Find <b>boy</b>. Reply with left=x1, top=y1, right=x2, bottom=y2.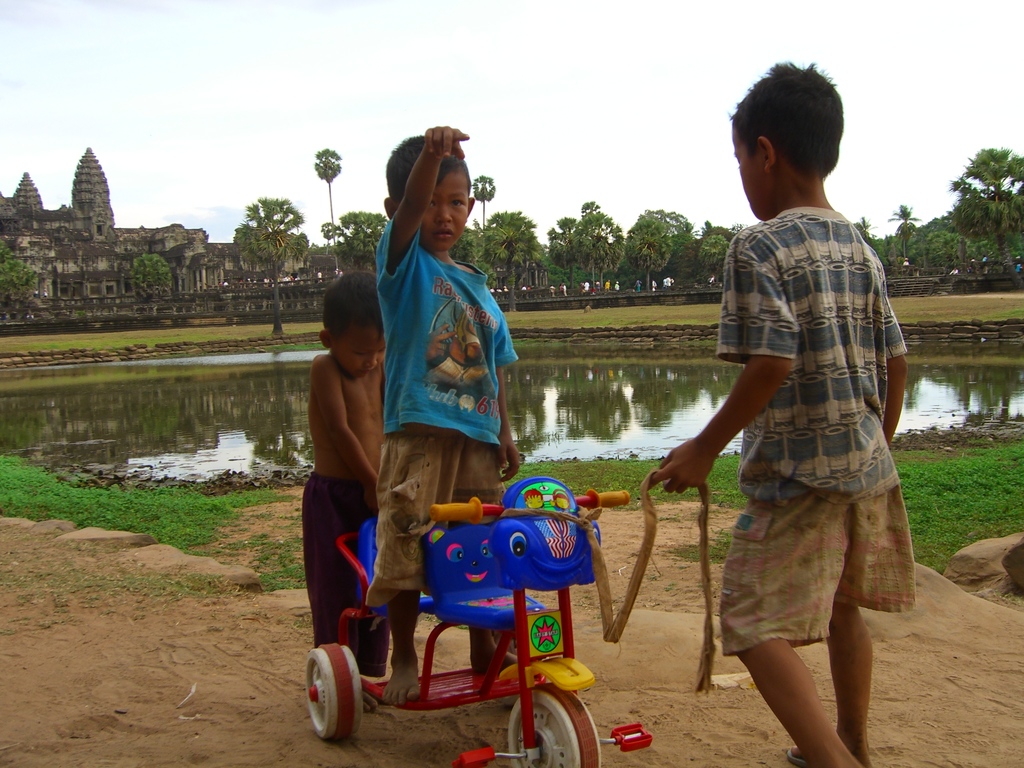
left=301, top=264, right=384, bottom=678.
